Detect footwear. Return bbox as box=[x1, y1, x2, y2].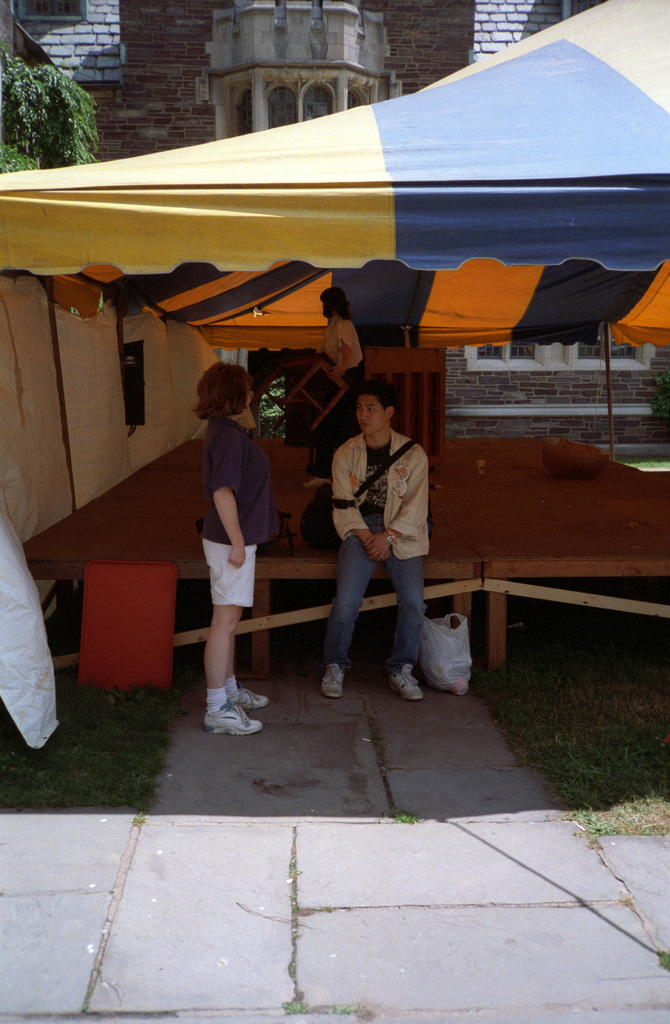
box=[230, 676, 279, 712].
